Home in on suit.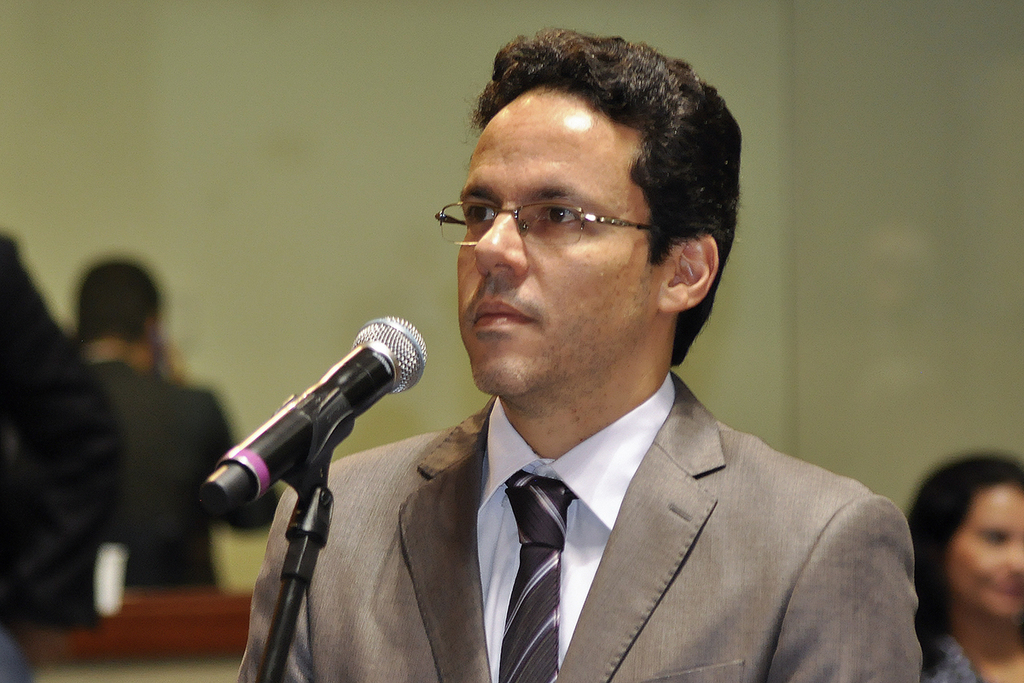
Homed in at select_region(341, 308, 929, 669).
